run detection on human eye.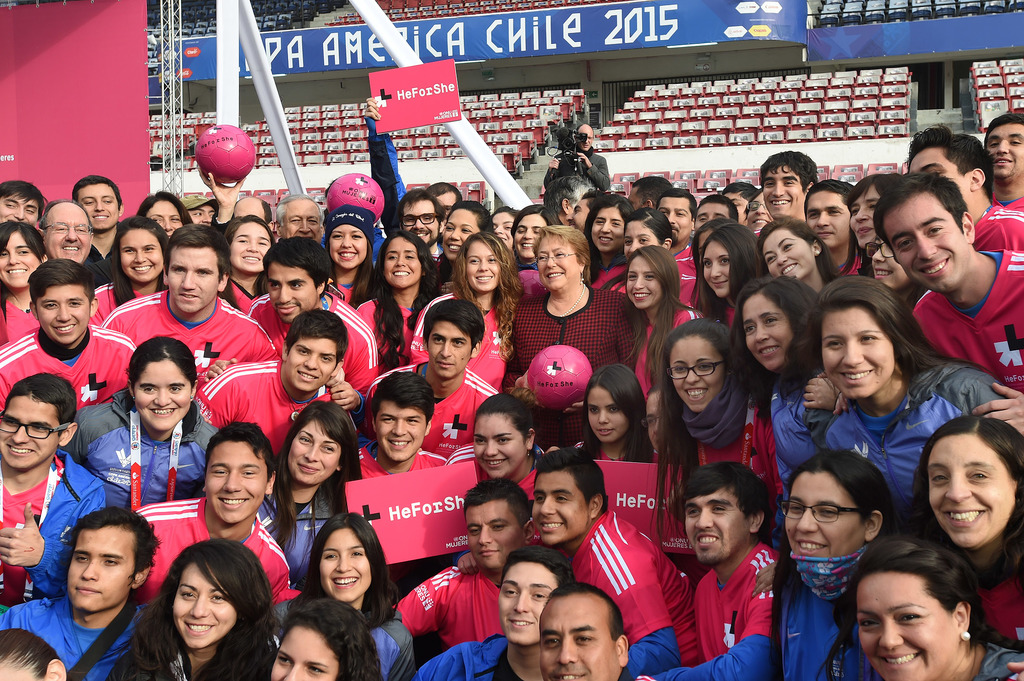
Result: 280, 654, 291, 664.
